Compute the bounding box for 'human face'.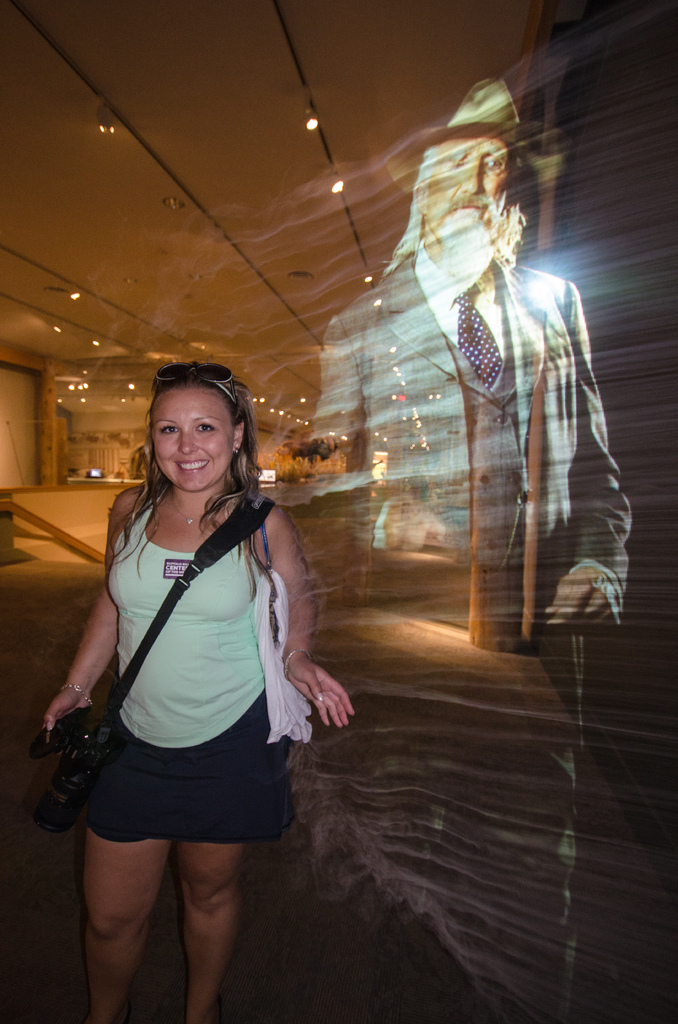
[150, 386, 232, 495].
